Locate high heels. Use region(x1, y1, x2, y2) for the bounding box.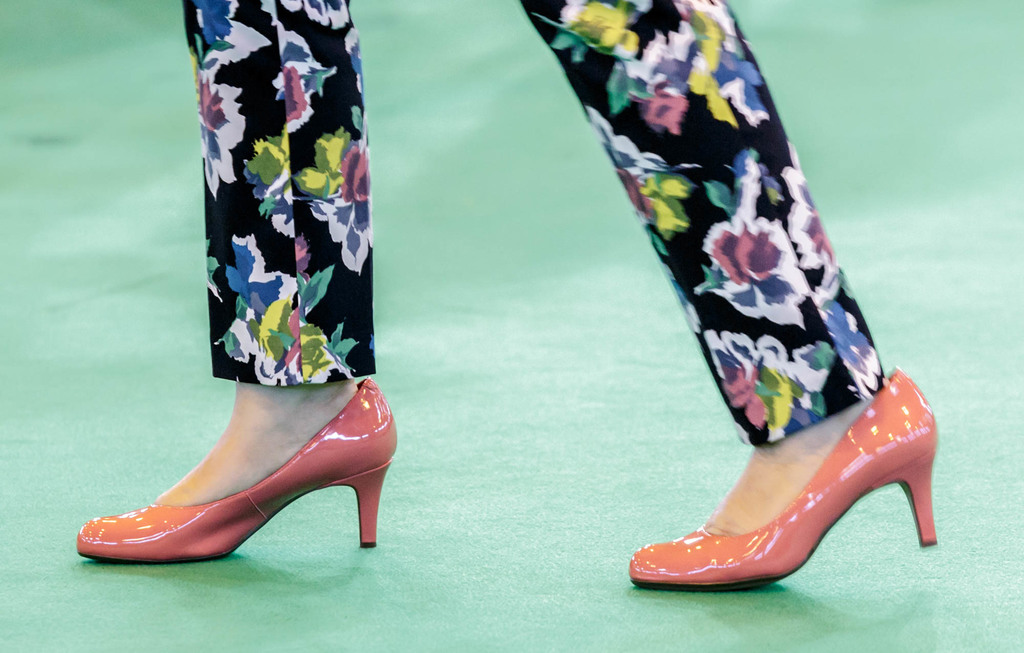
region(81, 374, 403, 569).
